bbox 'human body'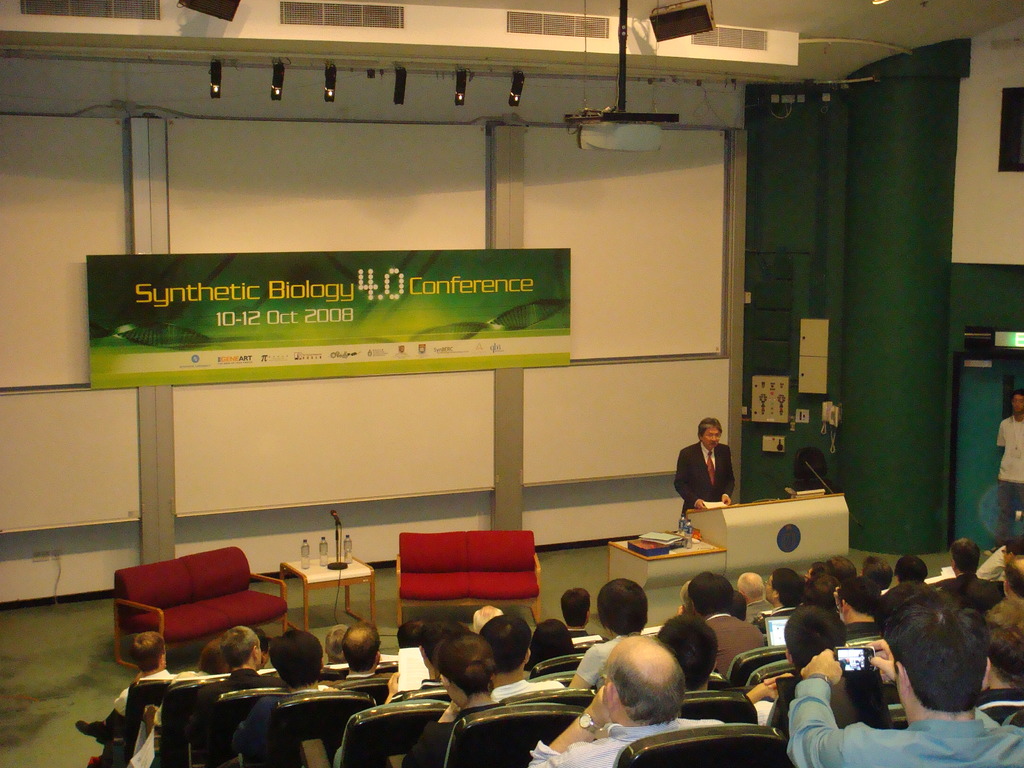
crop(679, 420, 747, 532)
